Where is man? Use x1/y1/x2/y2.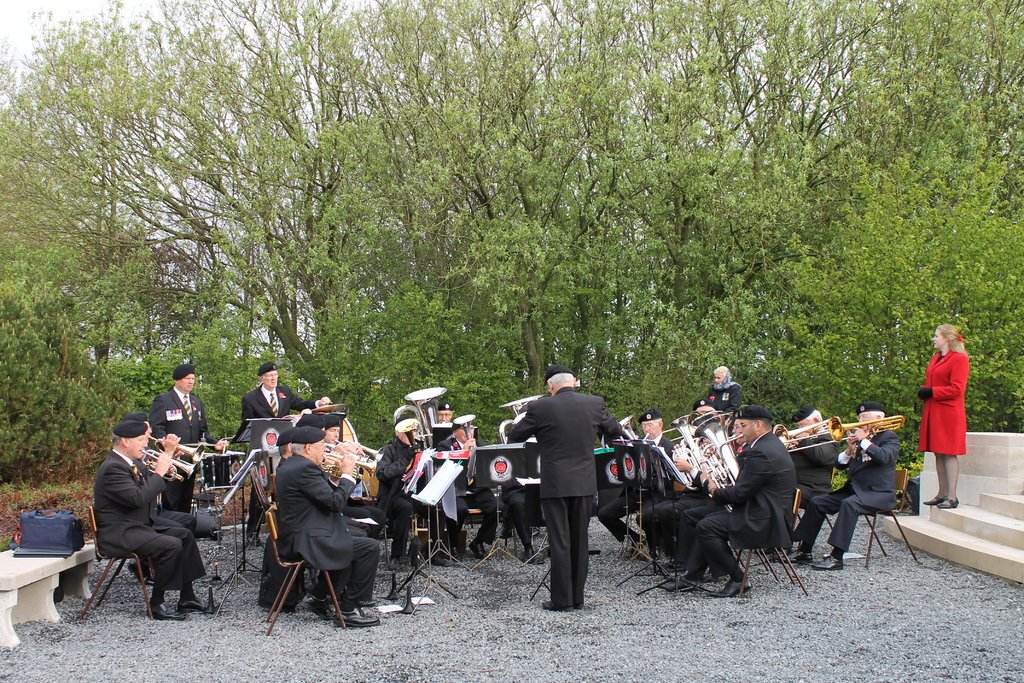
147/363/220/513.
